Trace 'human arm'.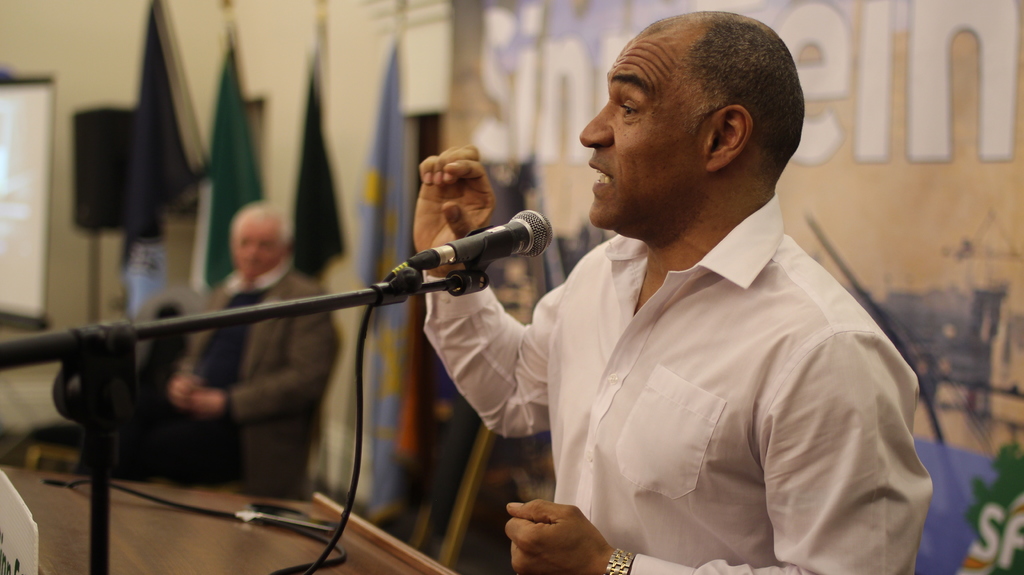
Traced to 510, 328, 934, 574.
